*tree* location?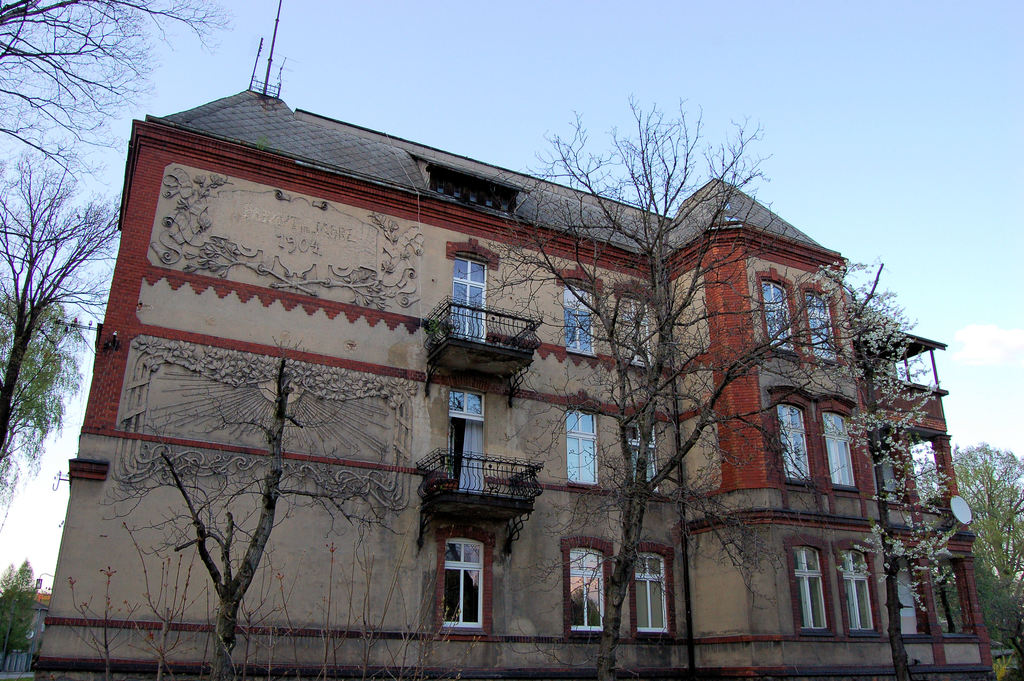
box=[954, 439, 1023, 680]
